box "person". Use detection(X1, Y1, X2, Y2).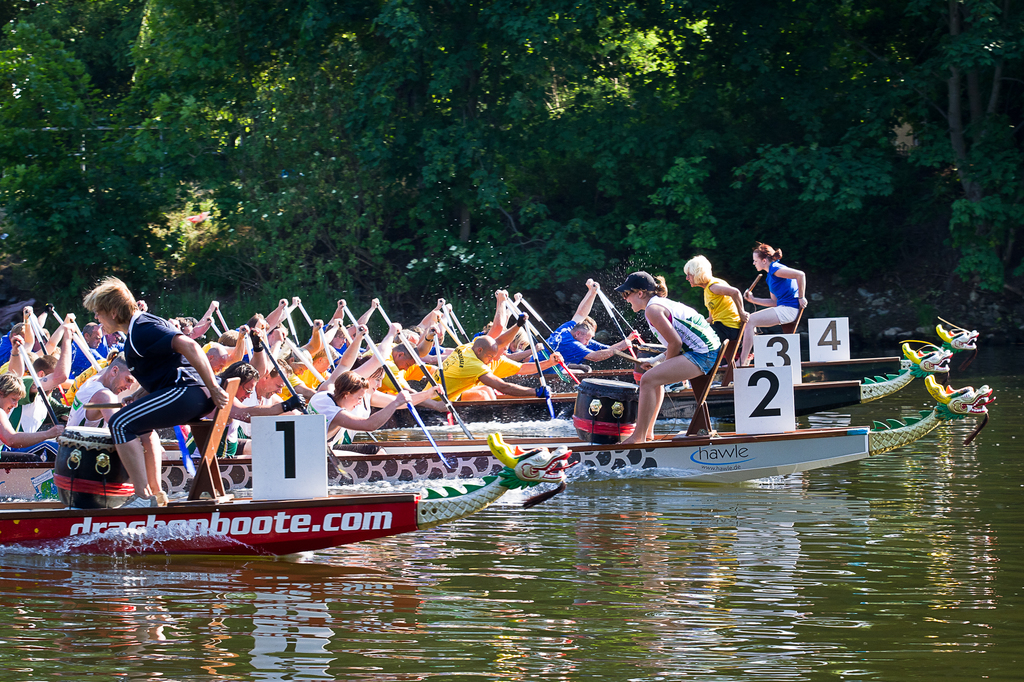
detection(49, 302, 106, 393).
